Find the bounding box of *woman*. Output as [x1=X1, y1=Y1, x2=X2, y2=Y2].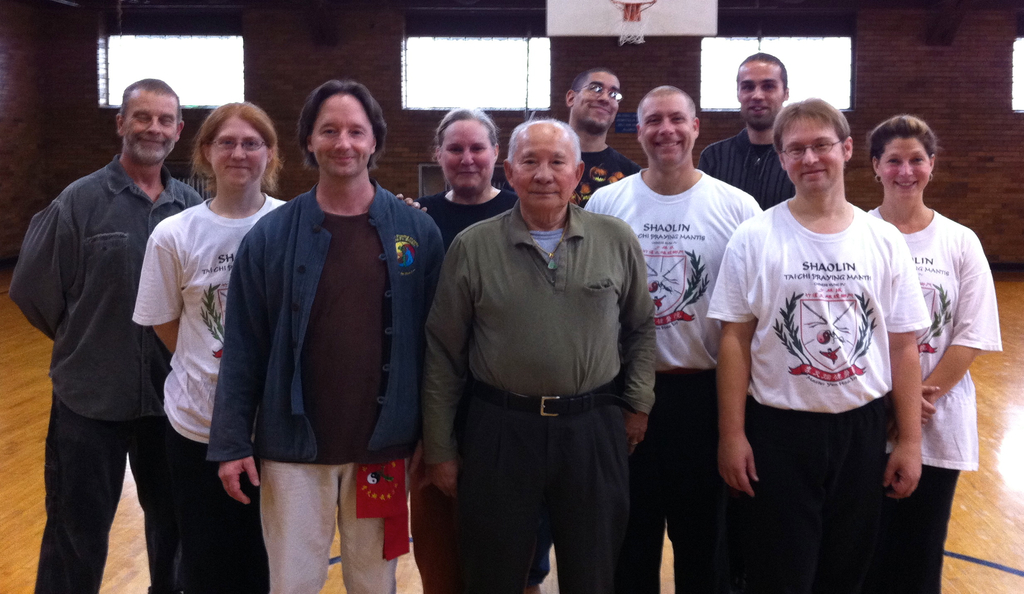
[x1=393, y1=108, x2=549, y2=593].
